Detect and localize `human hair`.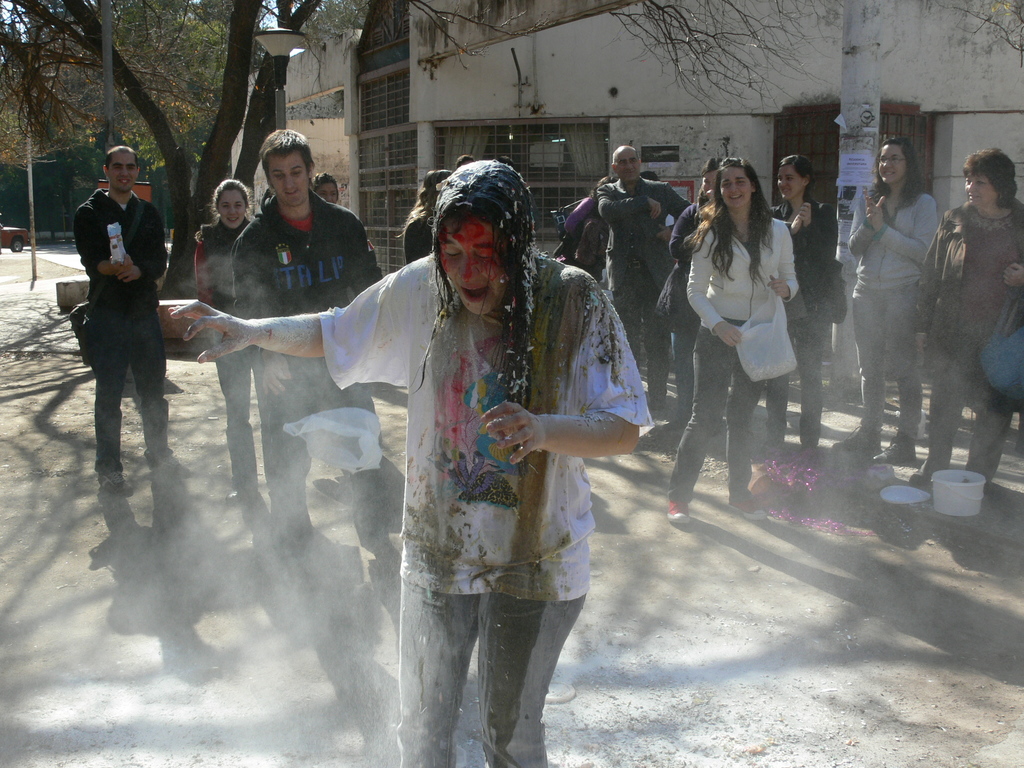
Localized at 207, 177, 250, 214.
